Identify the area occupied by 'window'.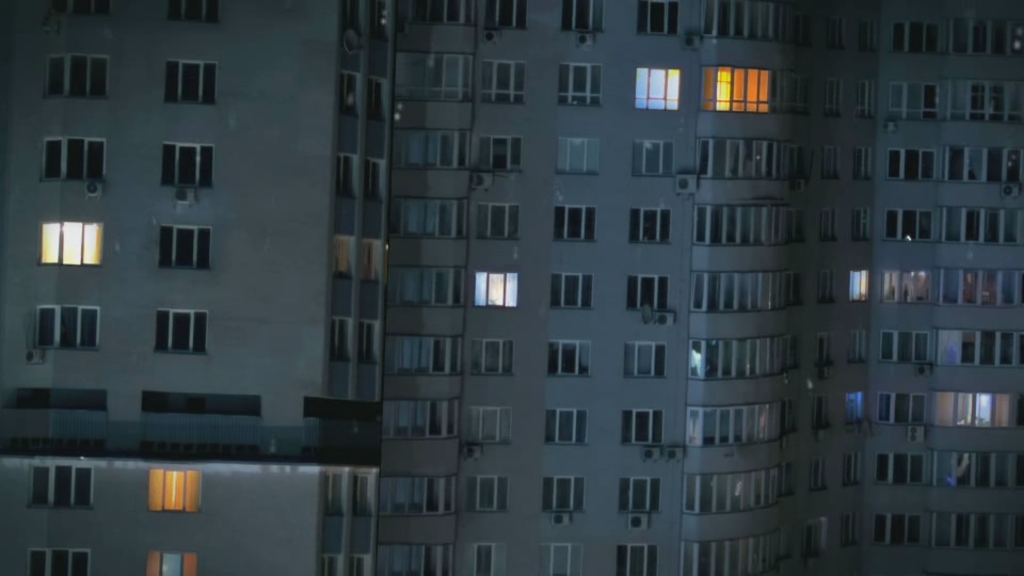
Area: x1=620 y1=544 x2=653 y2=575.
